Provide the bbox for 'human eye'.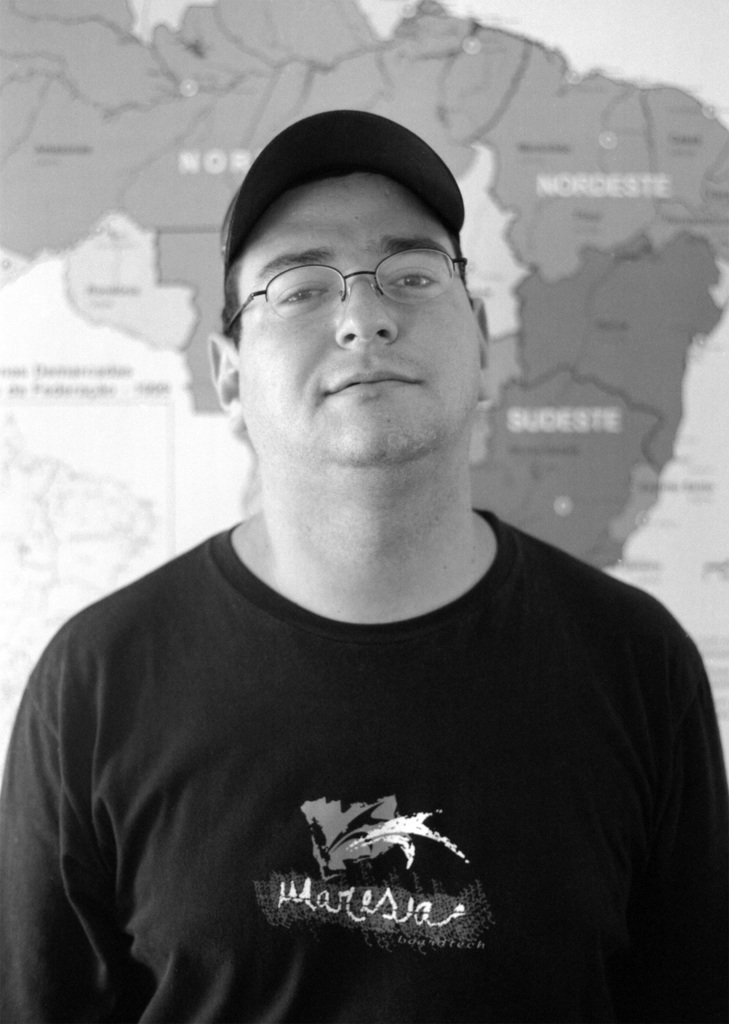
[276, 284, 327, 305].
